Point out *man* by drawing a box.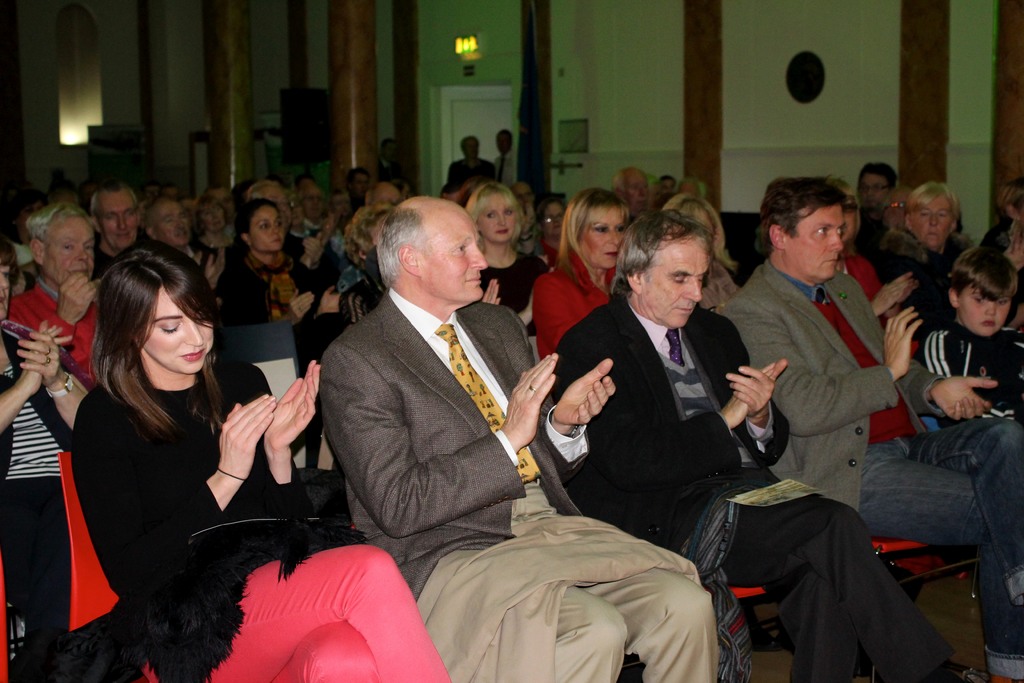
l=89, t=180, r=182, b=278.
